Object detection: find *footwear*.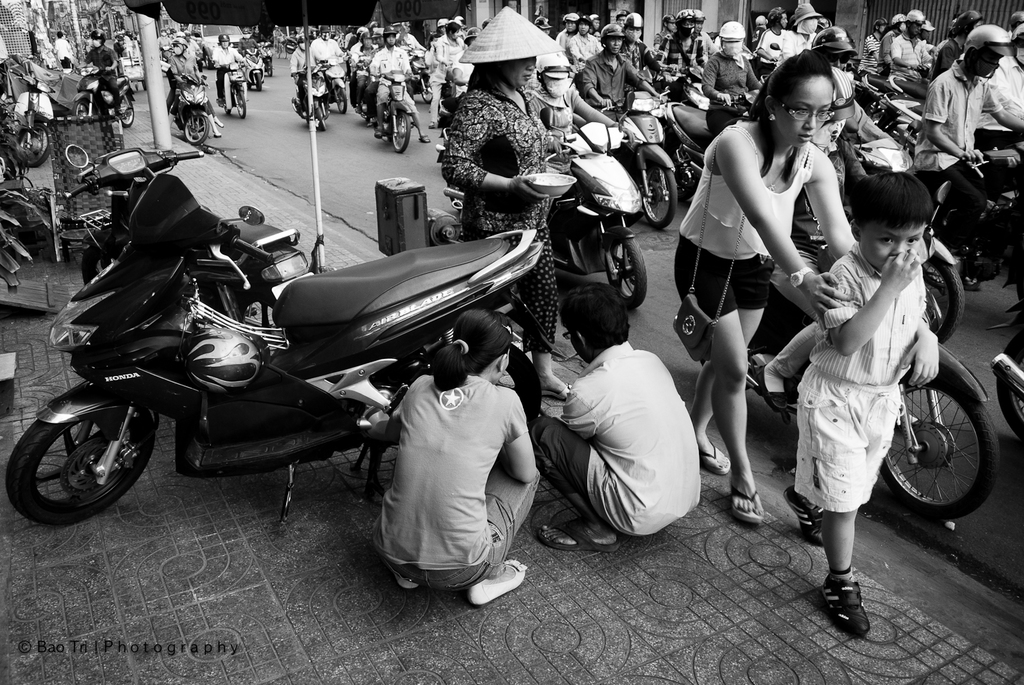
left=816, top=568, right=874, bottom=639.
